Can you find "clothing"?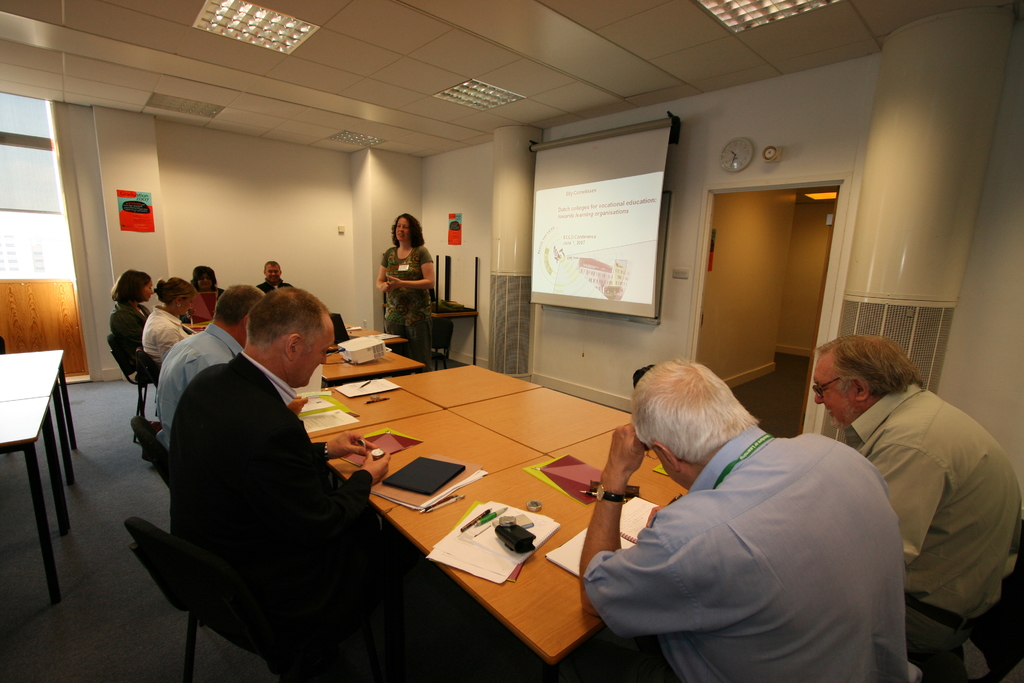
Yes, bounding box: bbox=(261, 277, 311, 306).
